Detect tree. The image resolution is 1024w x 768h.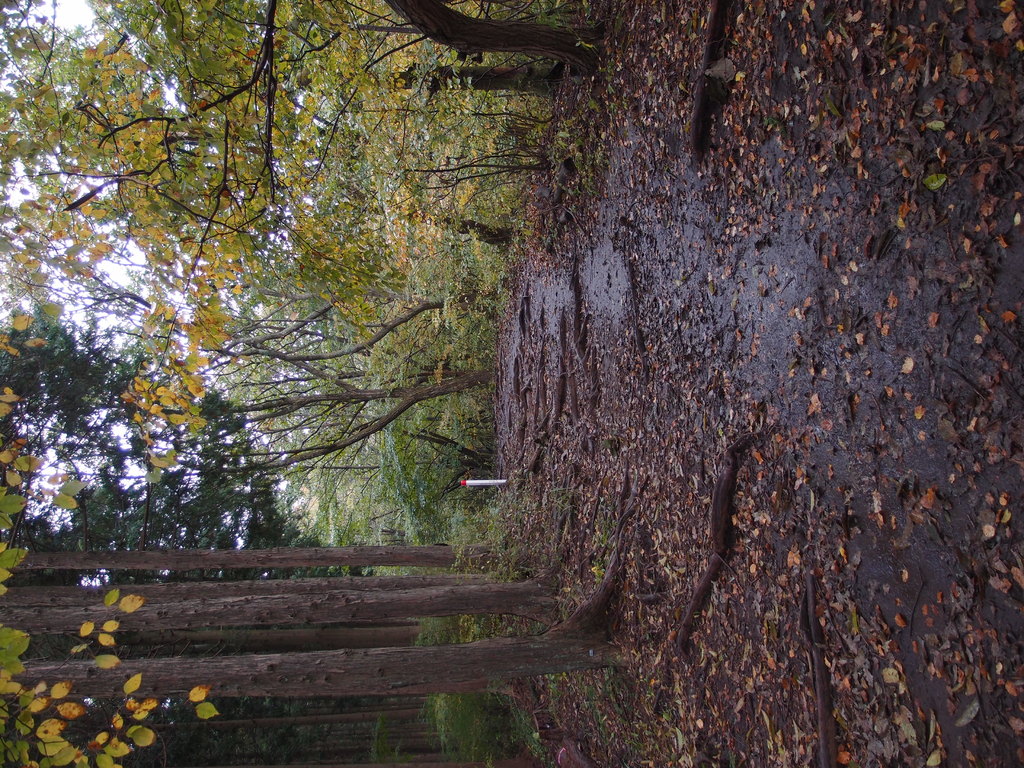
[0, 0, 634, 368].
